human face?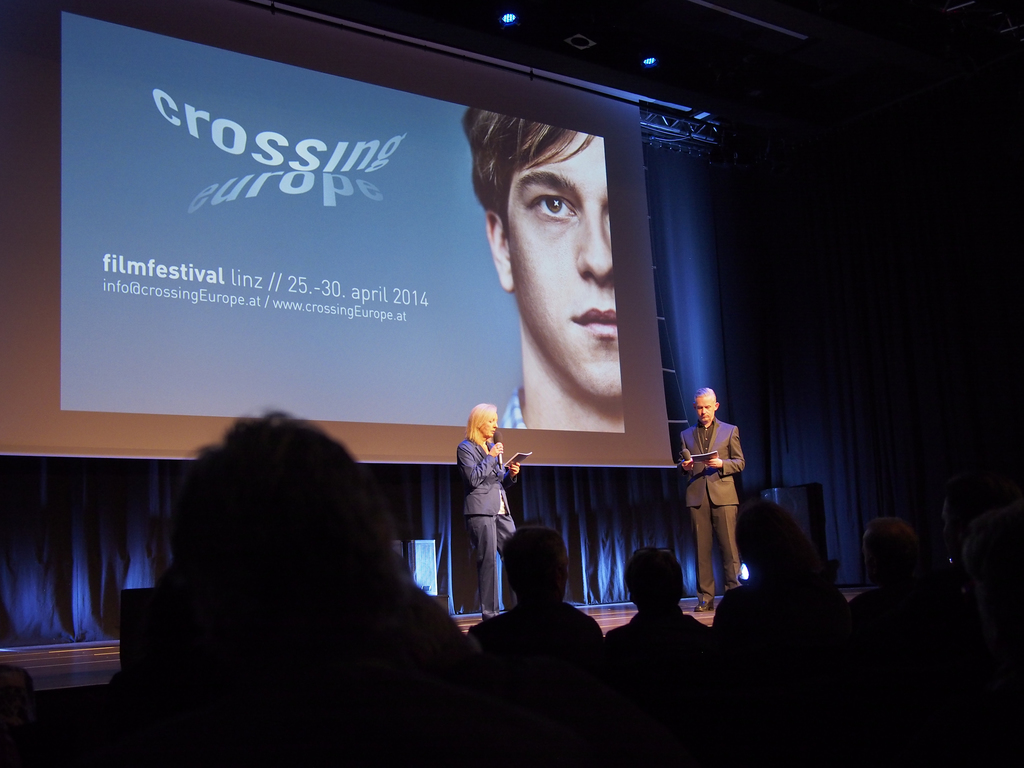
[x1=697, y1=390, x2=716, y2=428]
